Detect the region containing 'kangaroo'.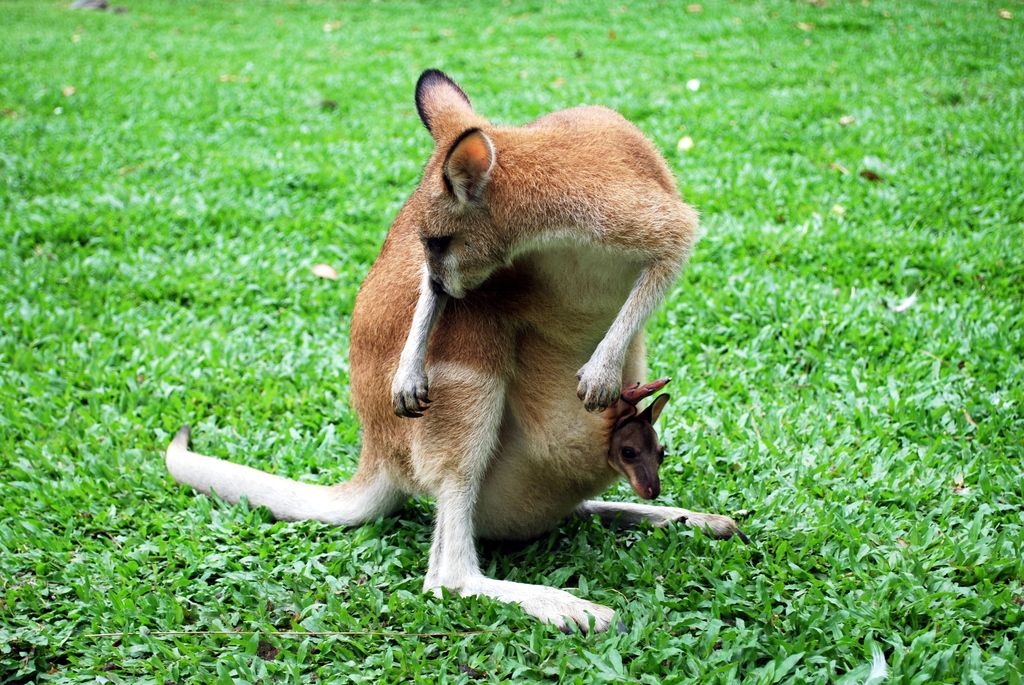
bbox=[162, 67, 735, 634].
